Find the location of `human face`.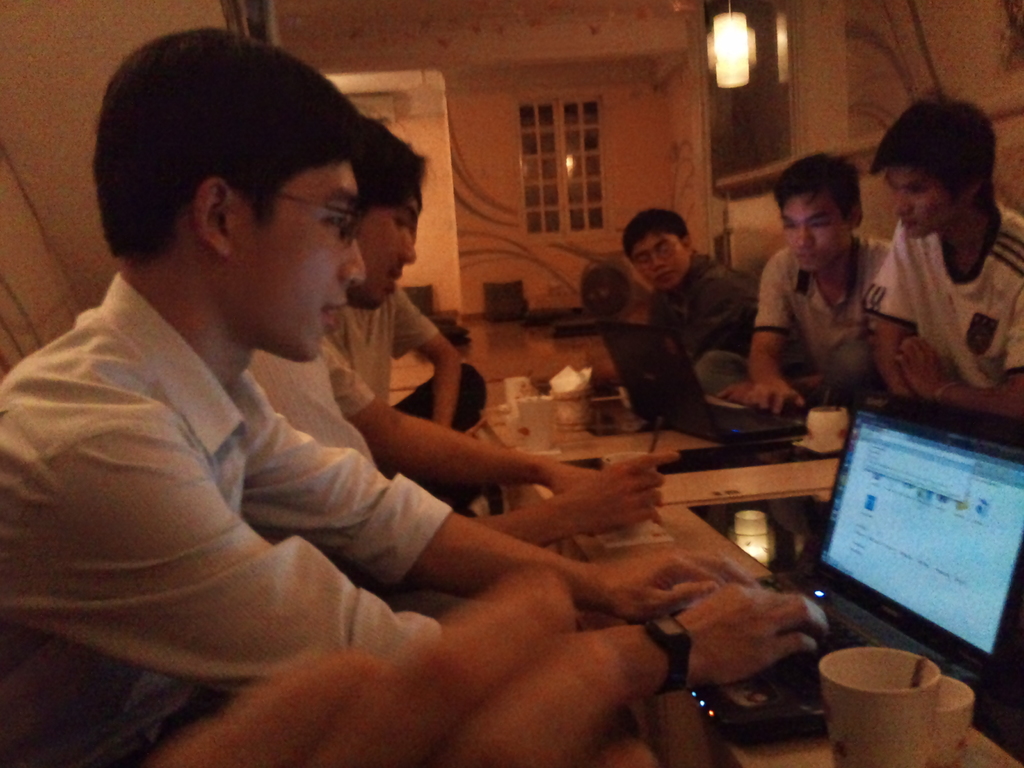
Location: (left=890, top=168, right=947, bottom=237).
